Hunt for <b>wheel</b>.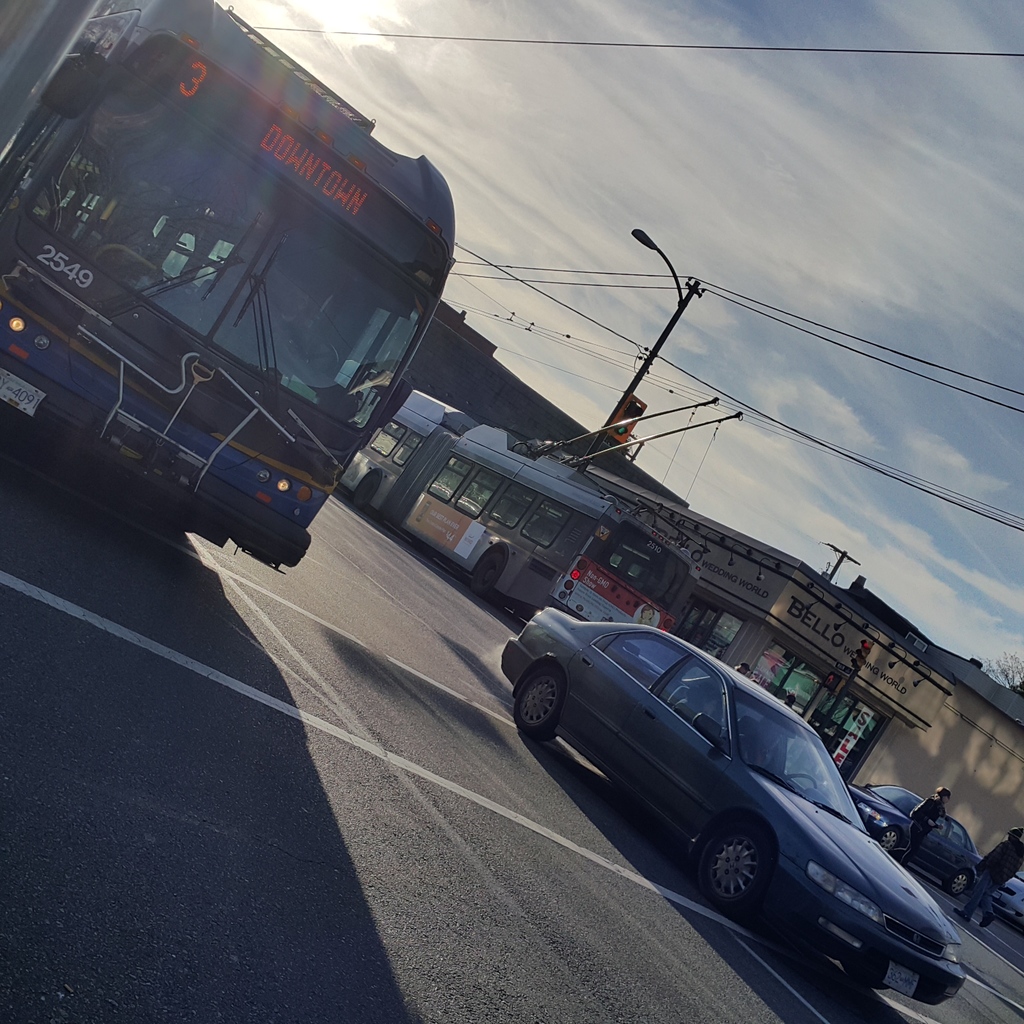
Hunted down at left=699, top=820, right=767, bottom=918.
